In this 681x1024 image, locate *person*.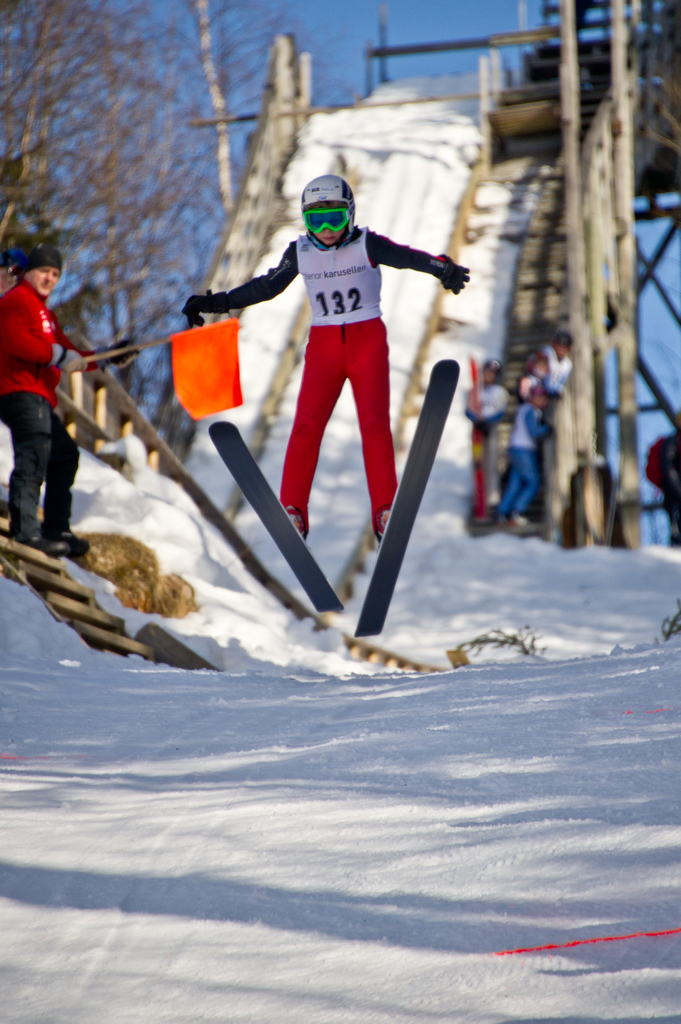
Bounding box: (x1=0, y1=194, x2=84, y2=552).
